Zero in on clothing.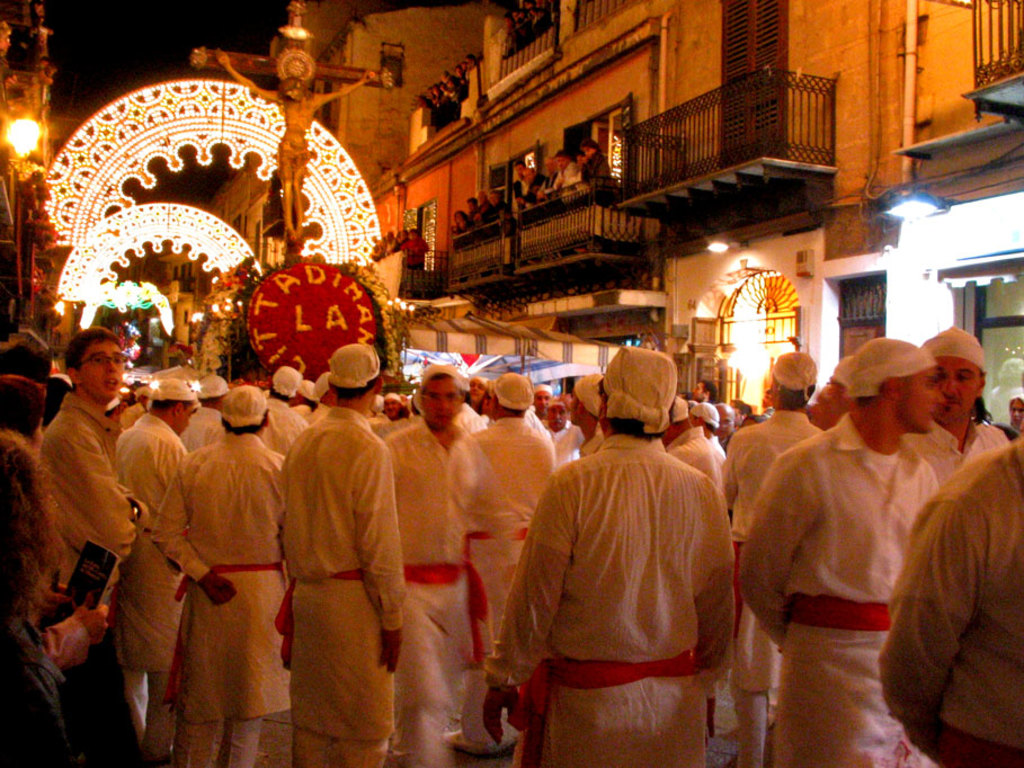
Zeroed in: (179, 404, 225, 457).
